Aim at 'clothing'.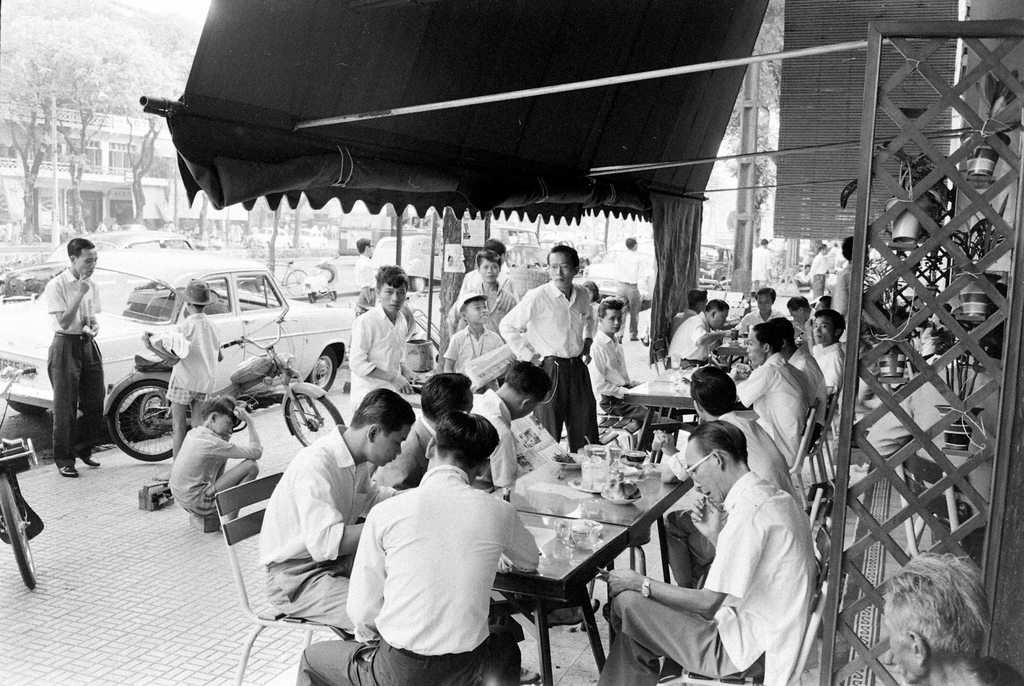
Aimed at [47,274,105,473].
